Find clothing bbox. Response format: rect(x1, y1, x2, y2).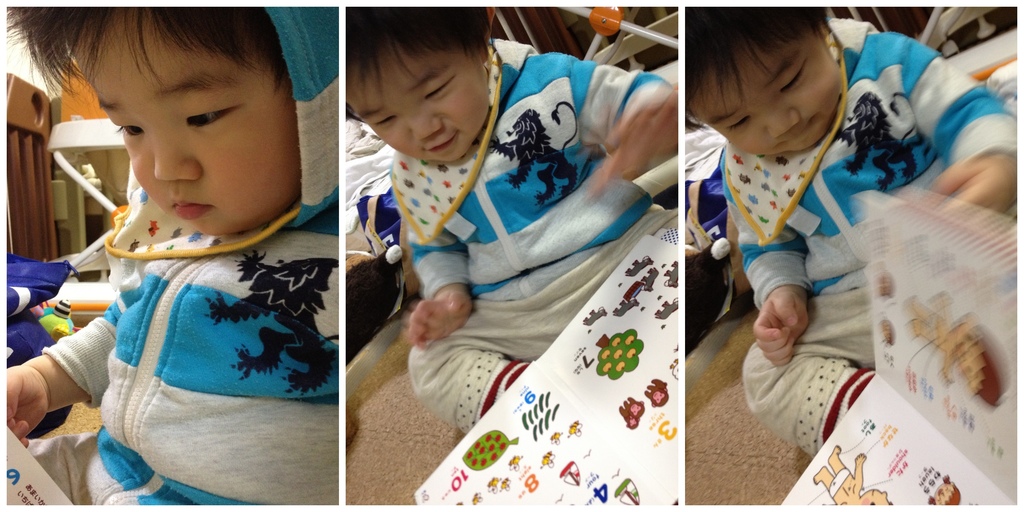
rect(723, 14, 1023, 452).
